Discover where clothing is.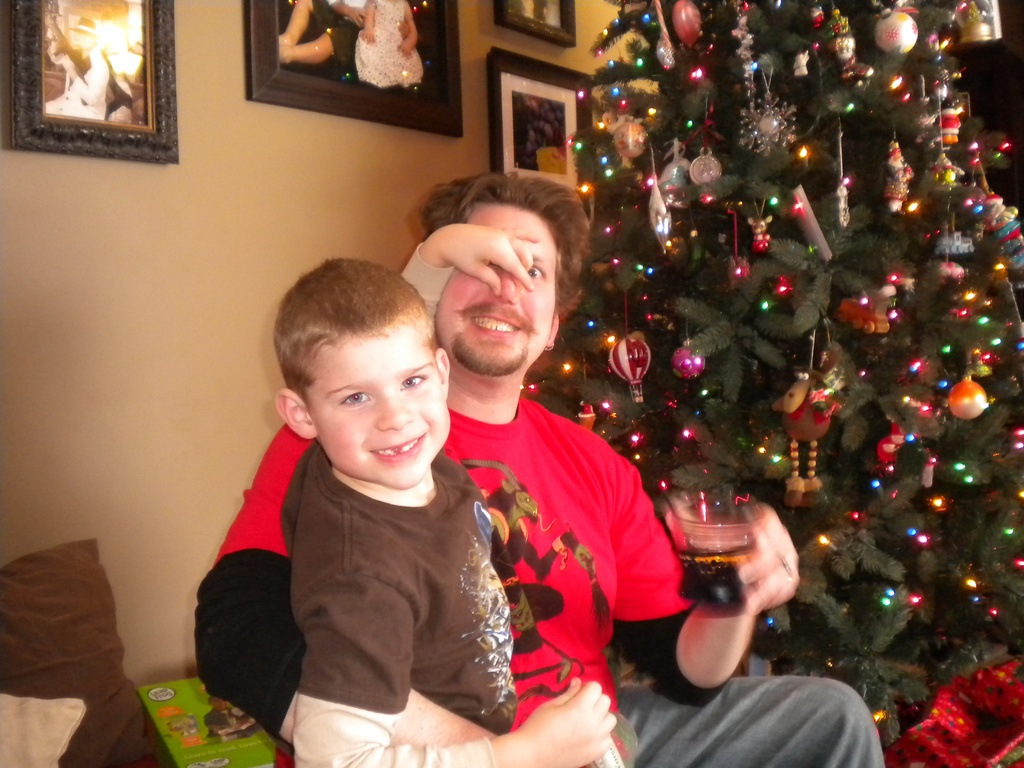
Discovered at [left=343, top=0, right=428, bottom=85].
